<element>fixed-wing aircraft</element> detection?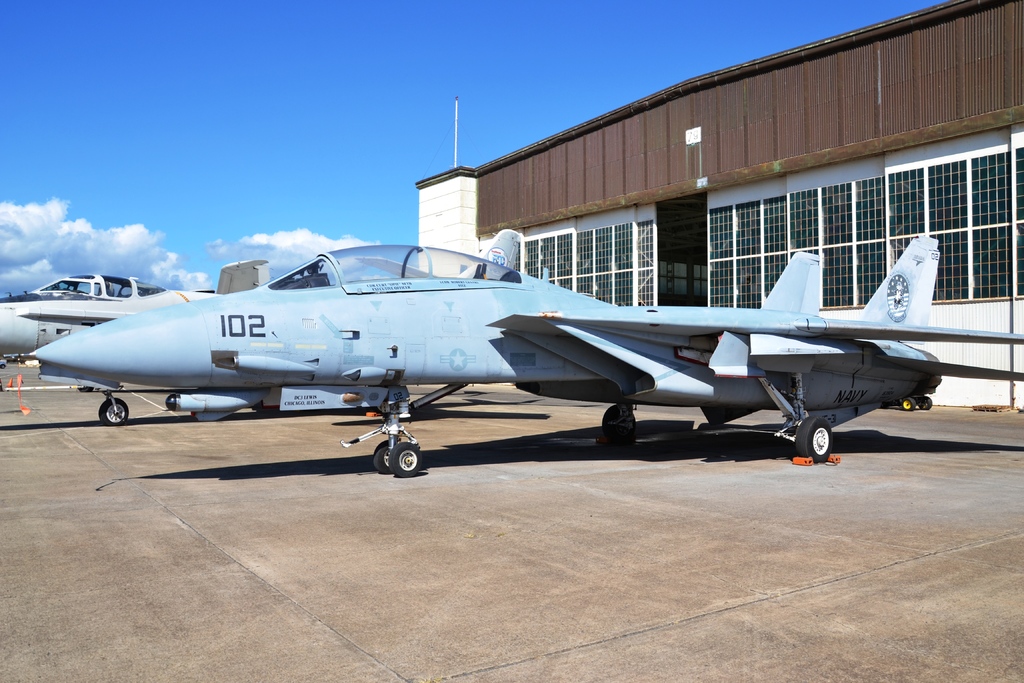
x1=34, y1=238, x2=1023, y2=479
